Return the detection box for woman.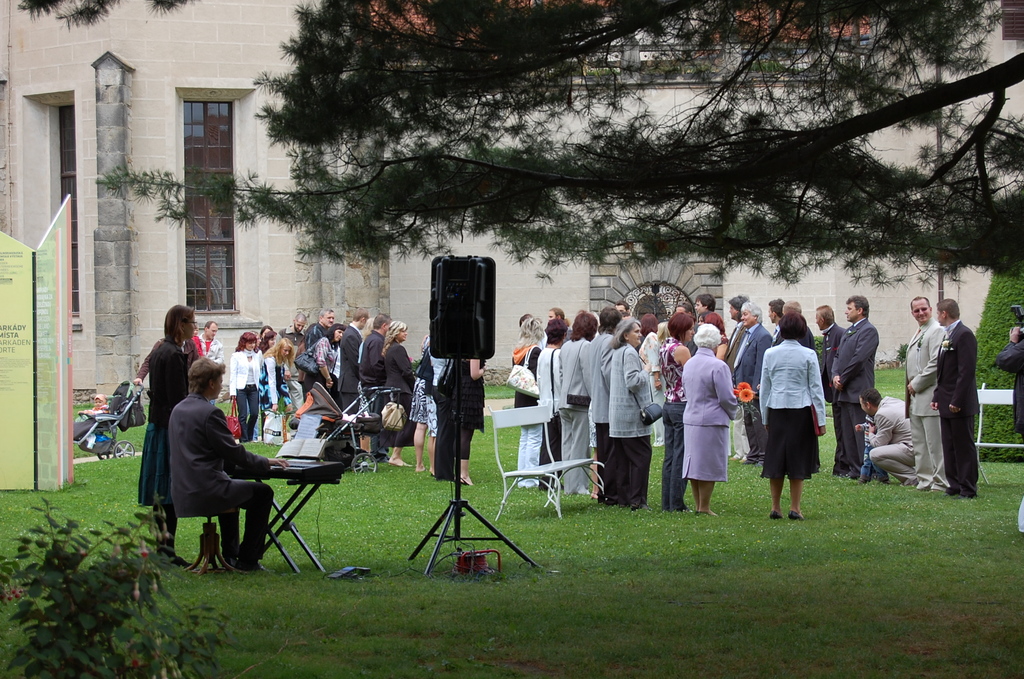
left=135, top=304, right=201, bottom=571.
